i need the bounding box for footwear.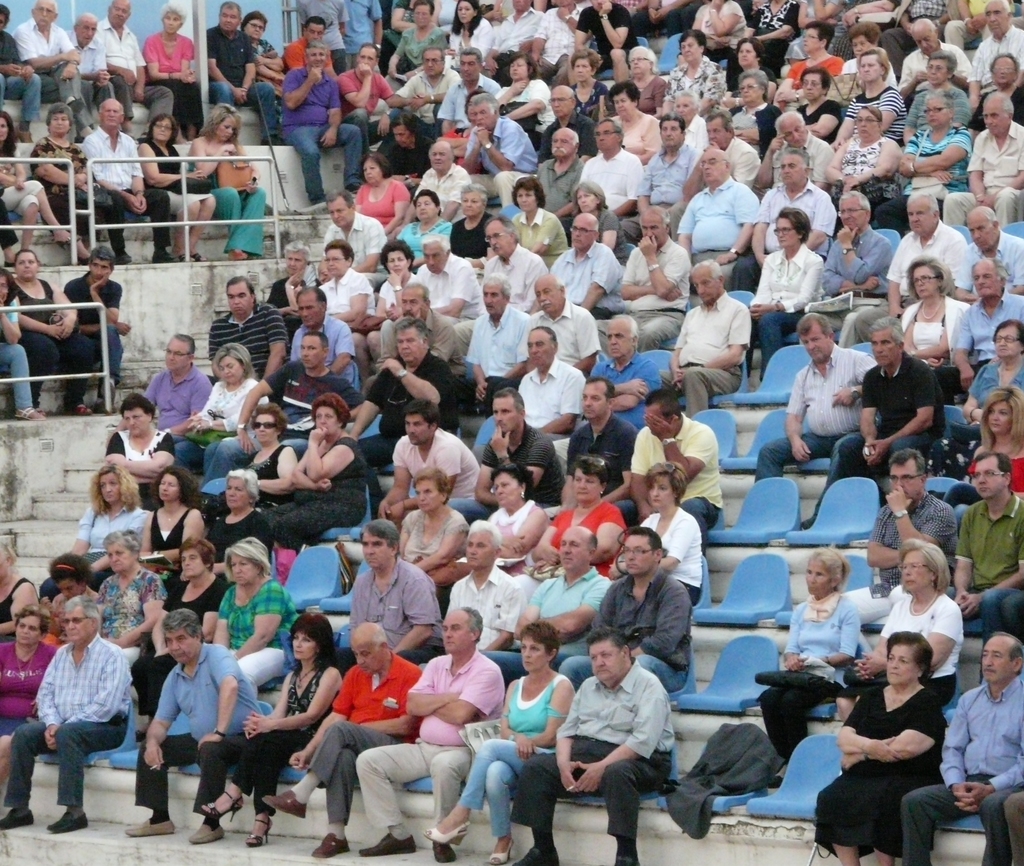
Here it is: (435,837,460,860).
